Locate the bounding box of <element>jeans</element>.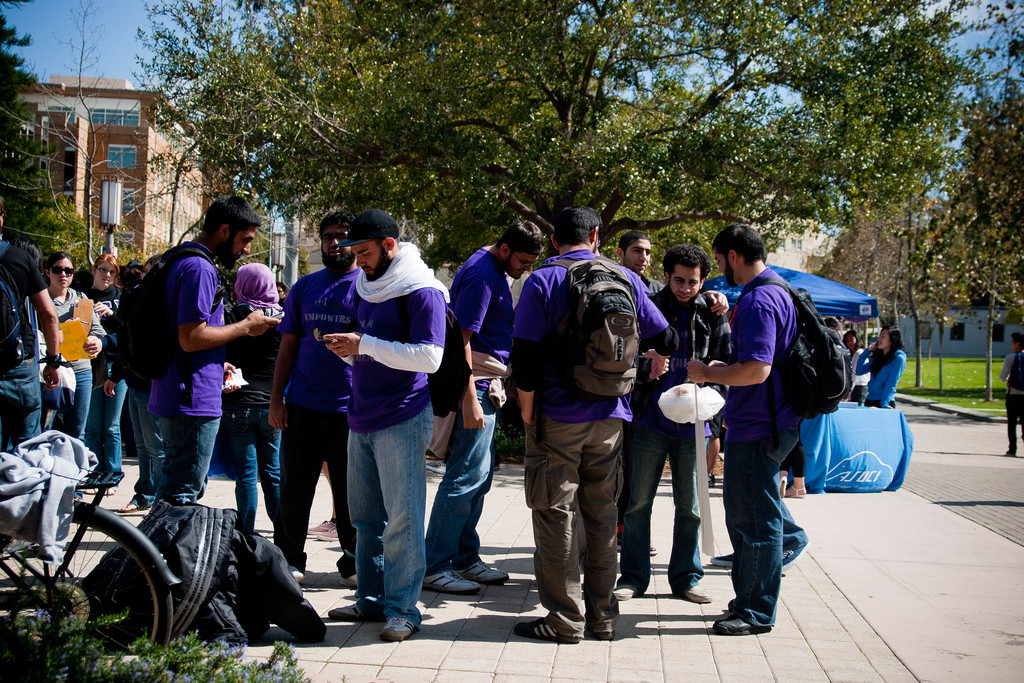
Bounding box: [x1=37, y1=368, x2=96, y2=443].
